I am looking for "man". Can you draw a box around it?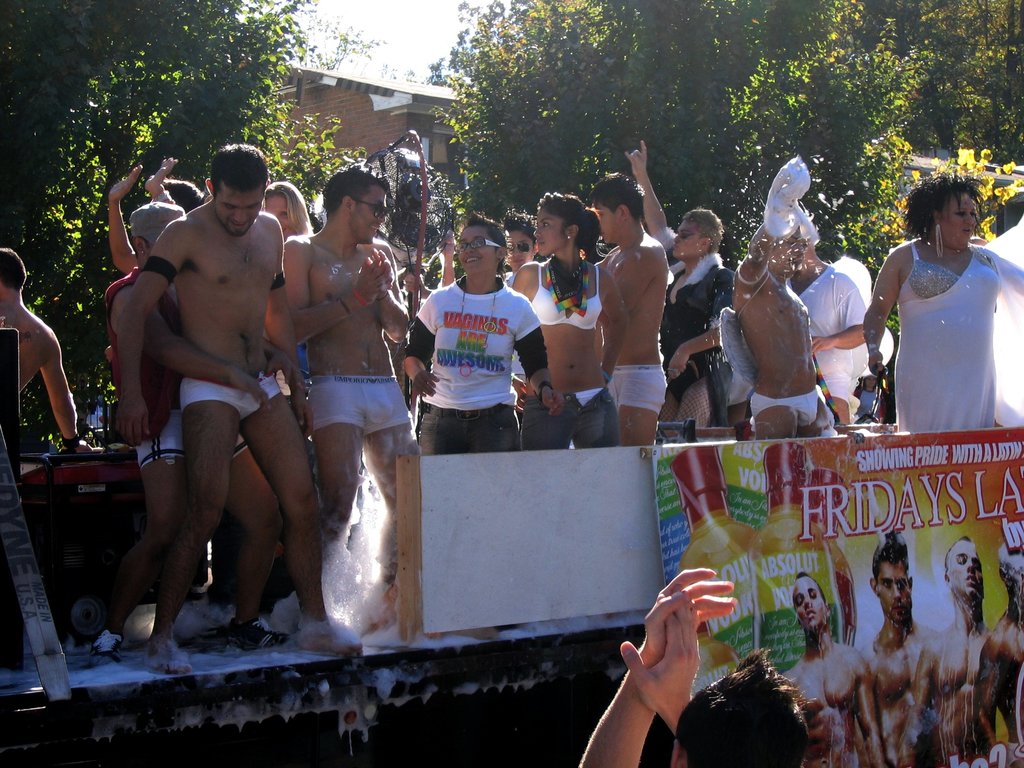
Sure, the bounding box is [x1=977, y1=536, x2=1023, y2=767].
